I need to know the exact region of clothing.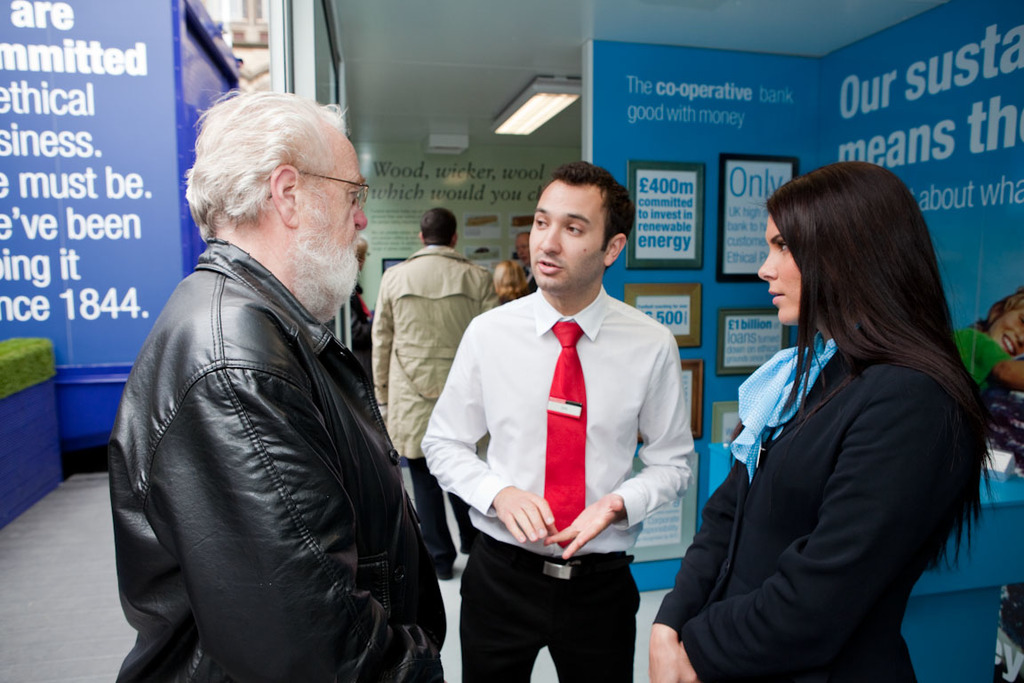
Region: x1=421 y1=282 x2=696 y2=682.
